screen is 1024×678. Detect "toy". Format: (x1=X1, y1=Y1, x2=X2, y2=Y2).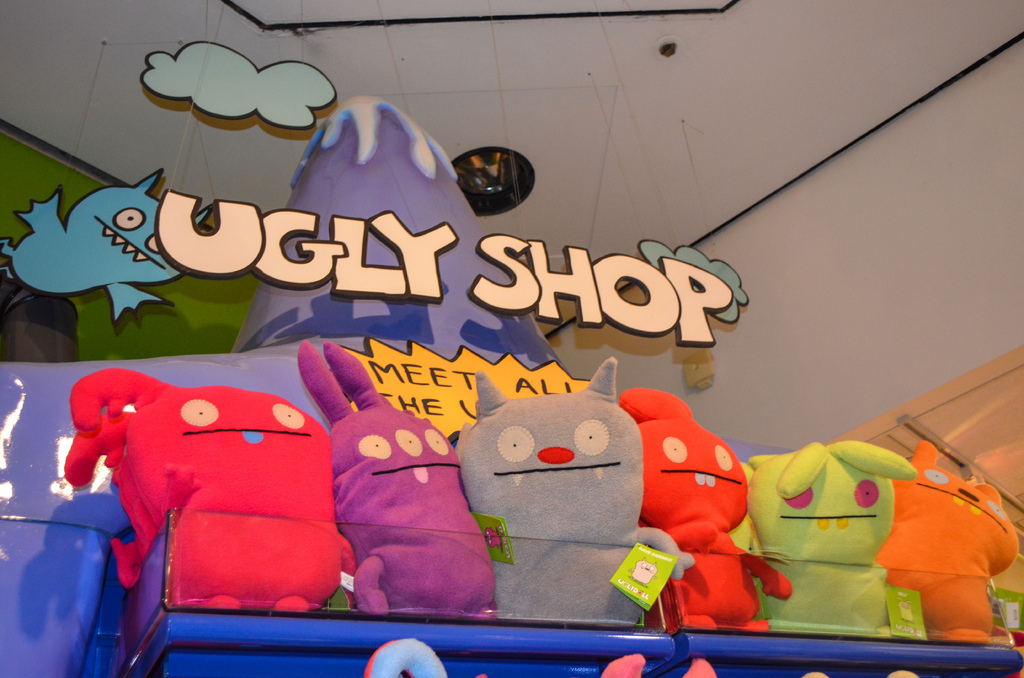
(x1=0, y1=166, x2=218, y2=331).
